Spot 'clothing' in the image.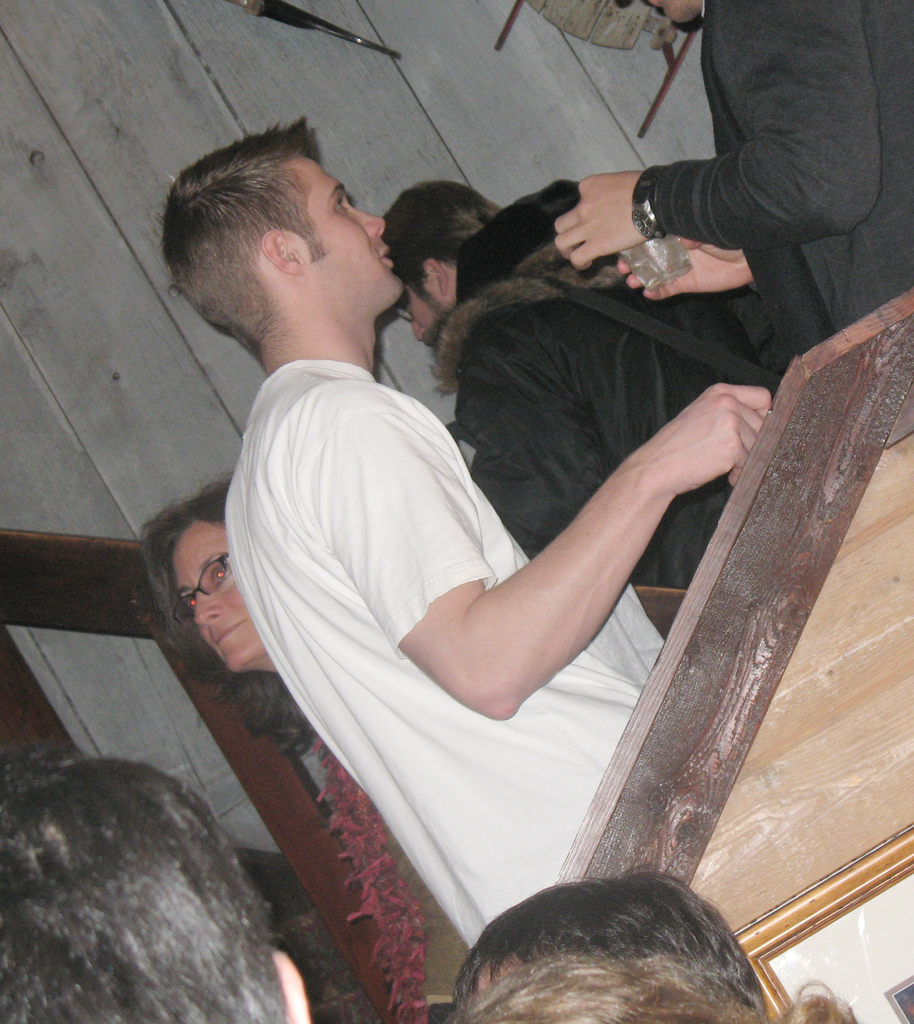
'clothing' found at [648, 0, 913, 388].
